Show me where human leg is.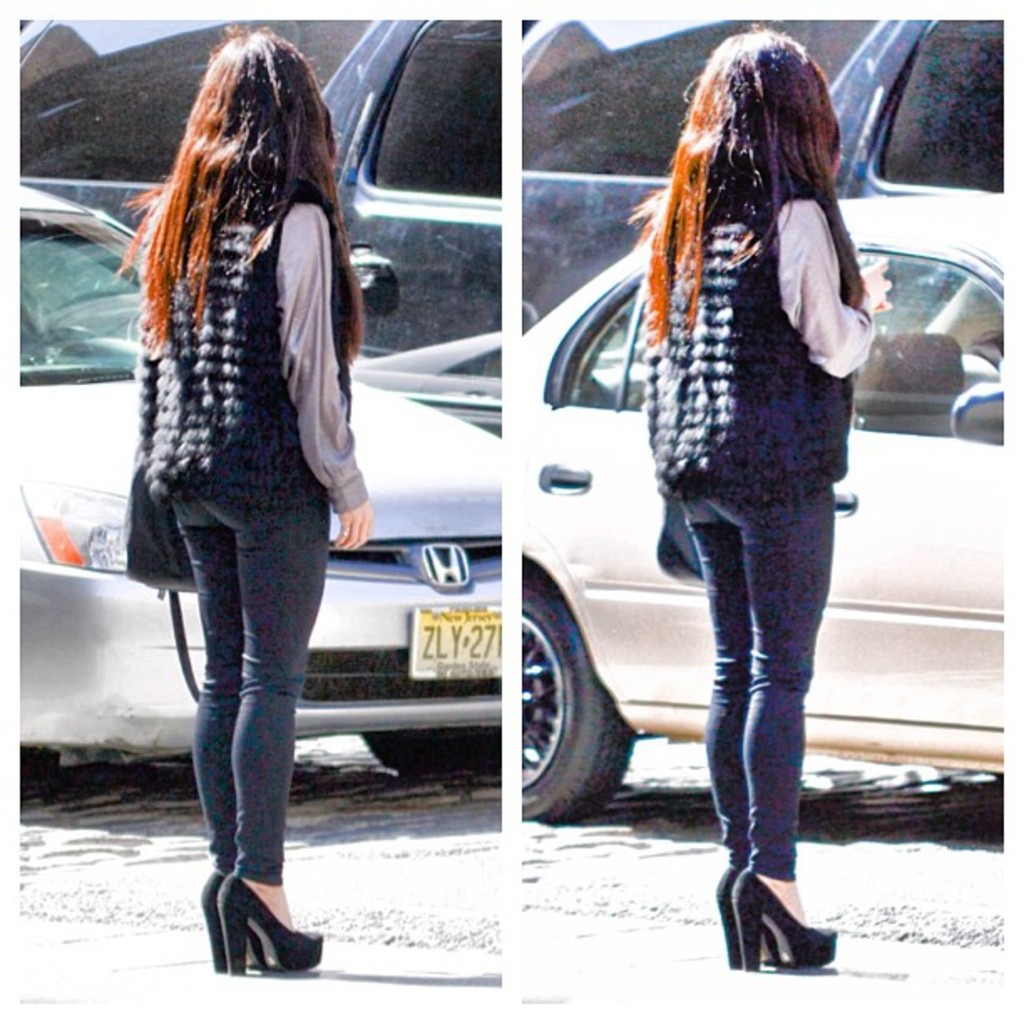
human leg is at {"left": 718, "top": 490, "right": 843, "bottom": 954}.
